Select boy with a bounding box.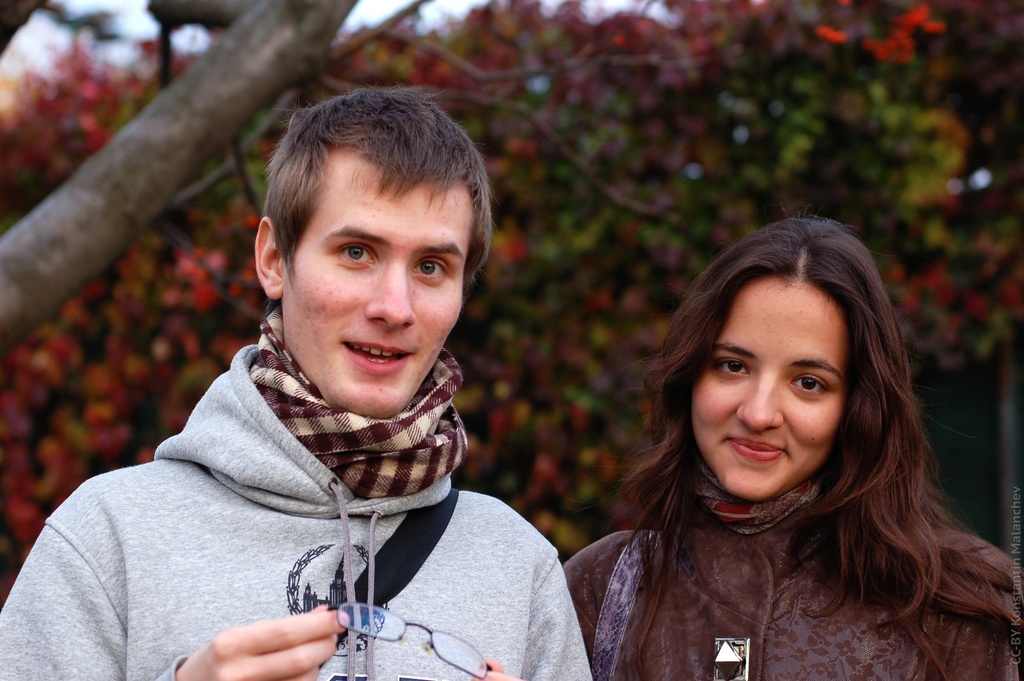
<box>92,76,531,669</box>.
